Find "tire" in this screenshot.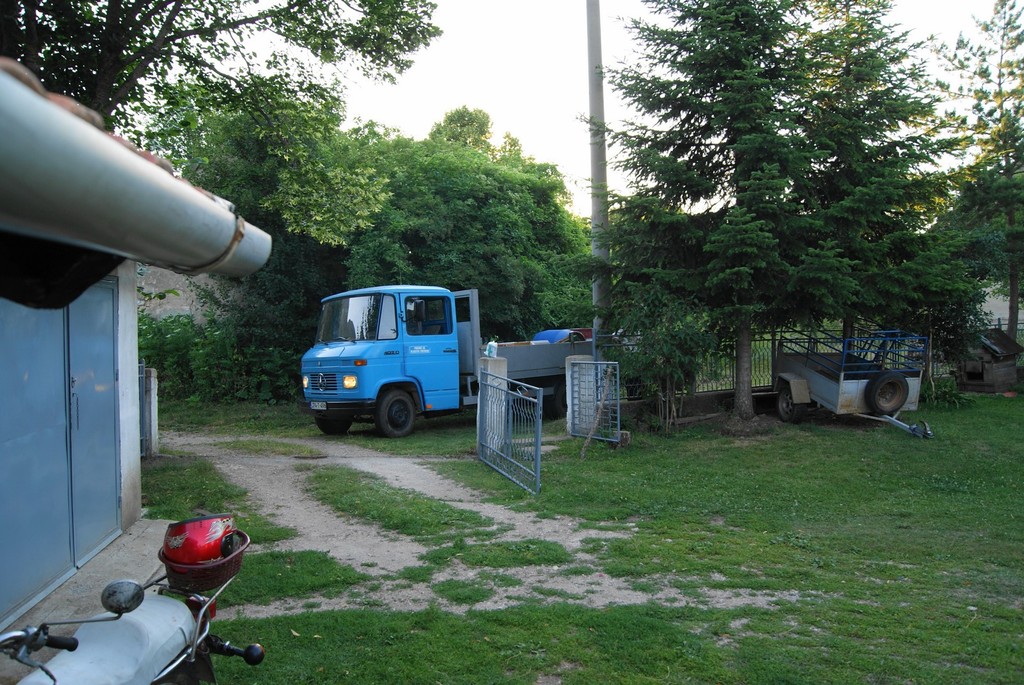
The bounding box for "tire" is box=[863, 374, 907, 415].
